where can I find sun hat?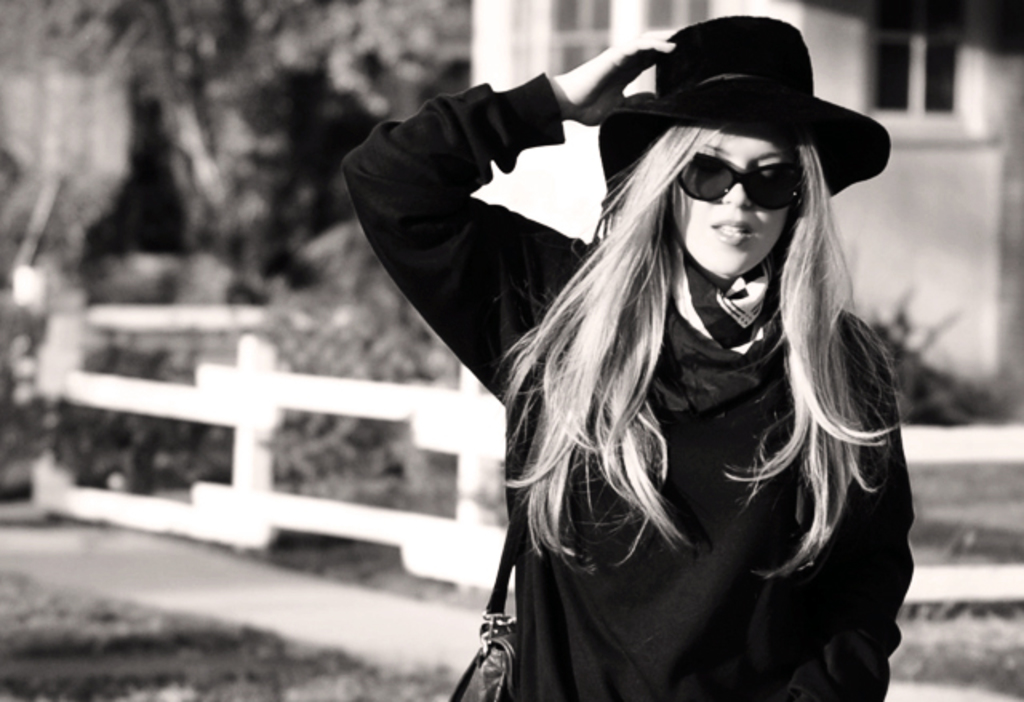
You can find it at (589, 14, 904, 197).
